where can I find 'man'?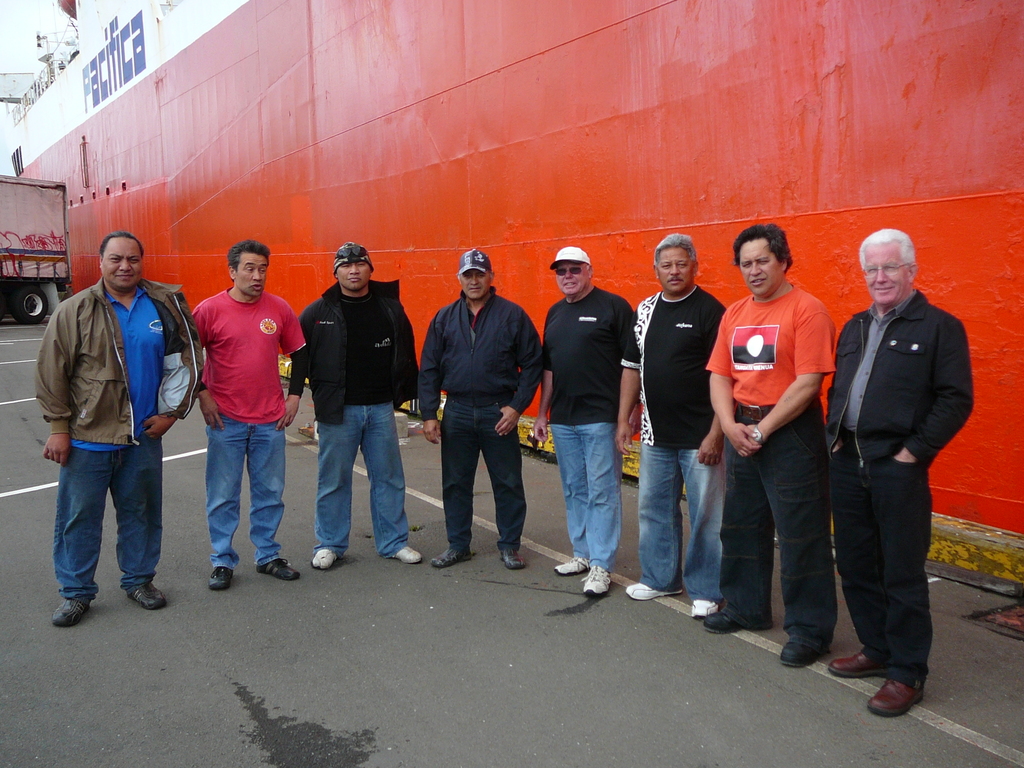
You can find it at detection(820, 221, 973, 706).
